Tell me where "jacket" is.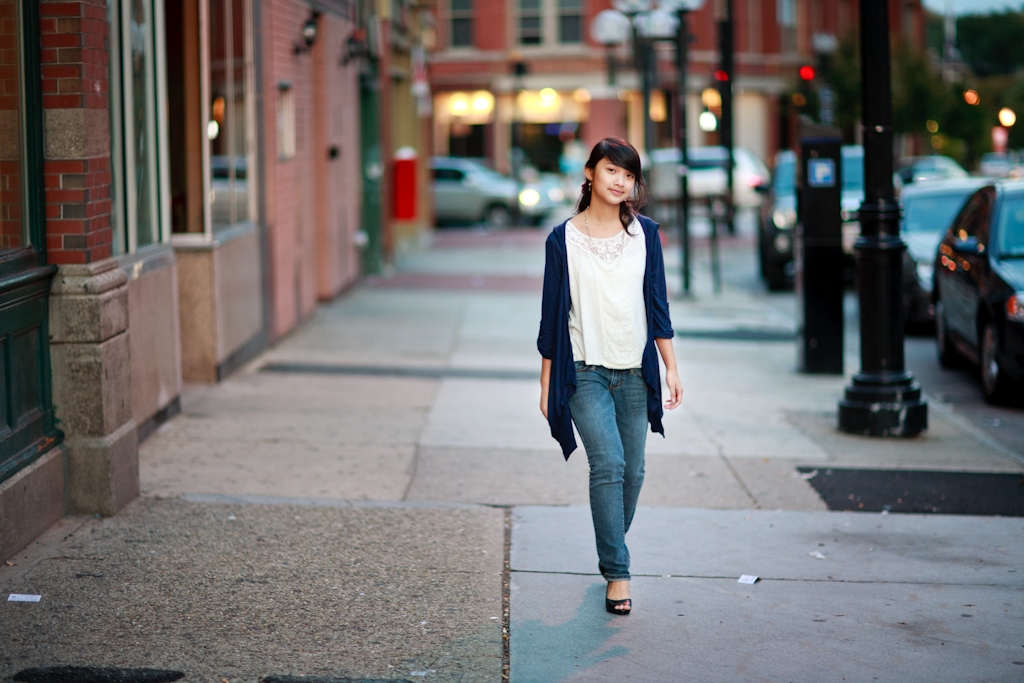
"jacket" is at (x1=537, y1=186, x2=684, y2=464).
